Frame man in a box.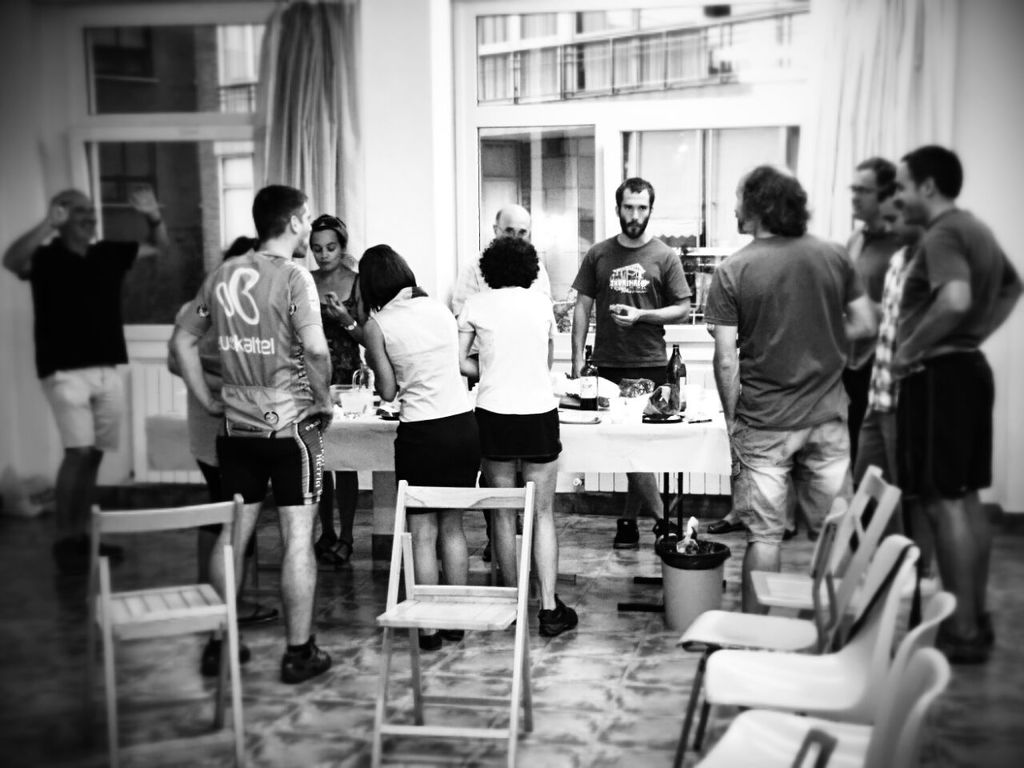
(705,160,878,622).
